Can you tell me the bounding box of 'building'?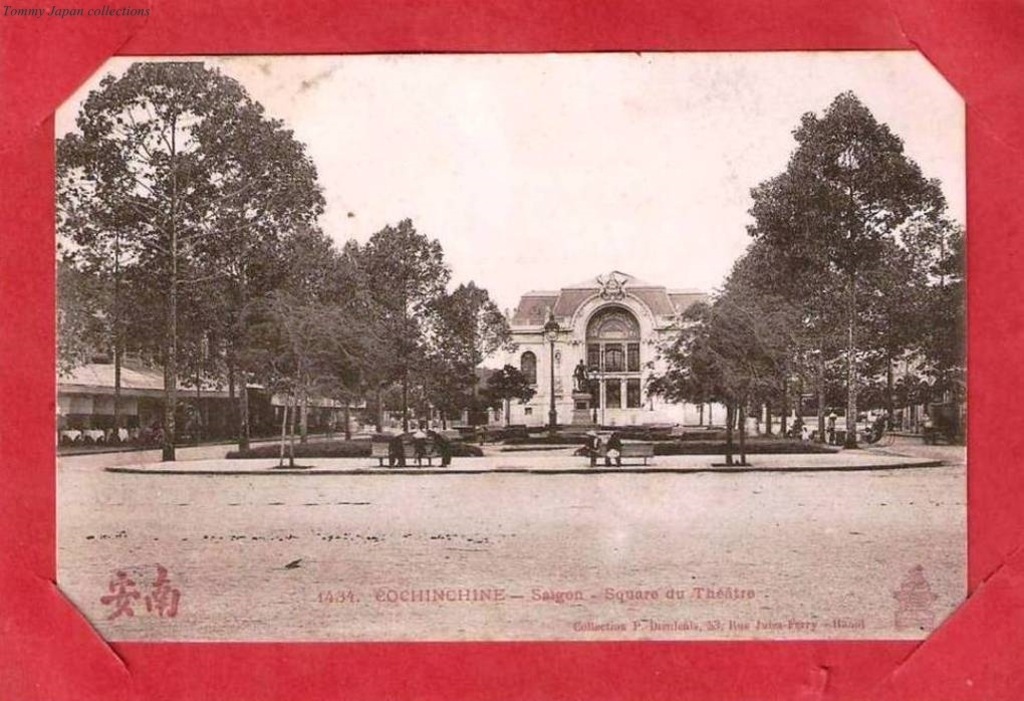
(left=505, top=272, right=699, bottom=430).
